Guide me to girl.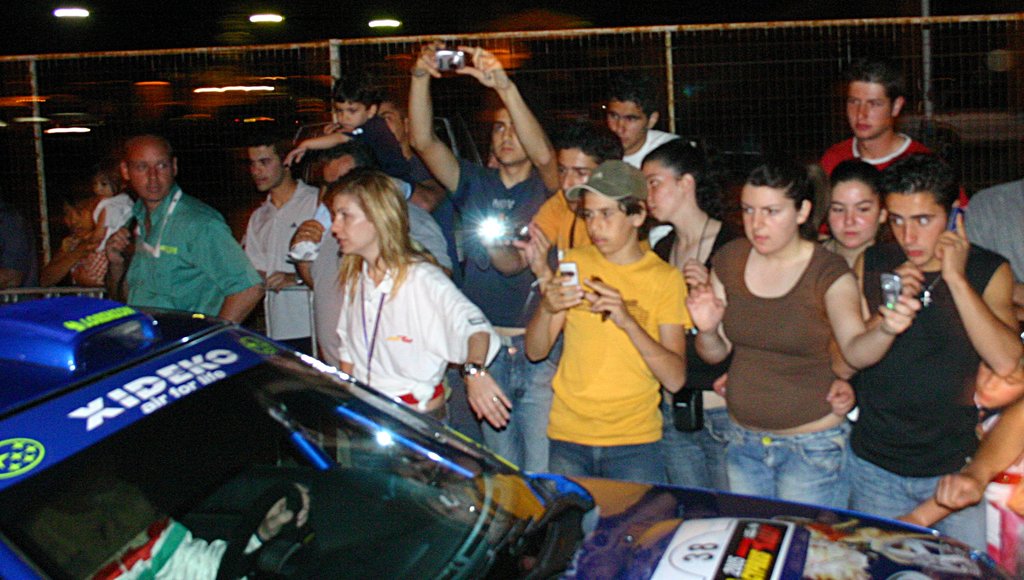
Guidance: box(89, 164, 133, 258).
